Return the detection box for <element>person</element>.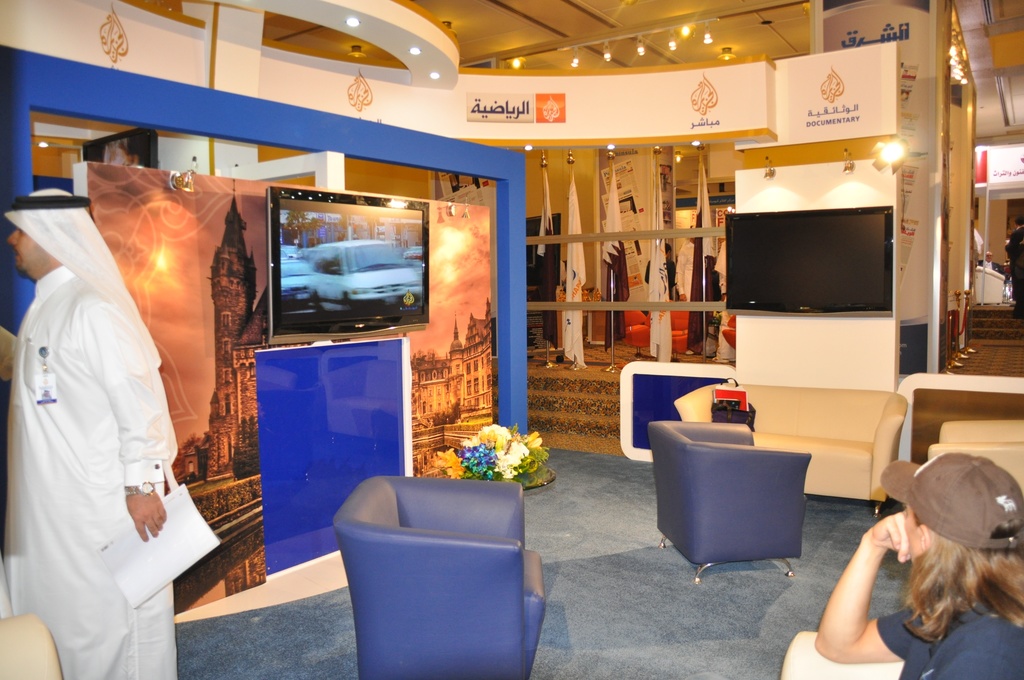
[x1=8, y1=155, x2=212, y2=679].
